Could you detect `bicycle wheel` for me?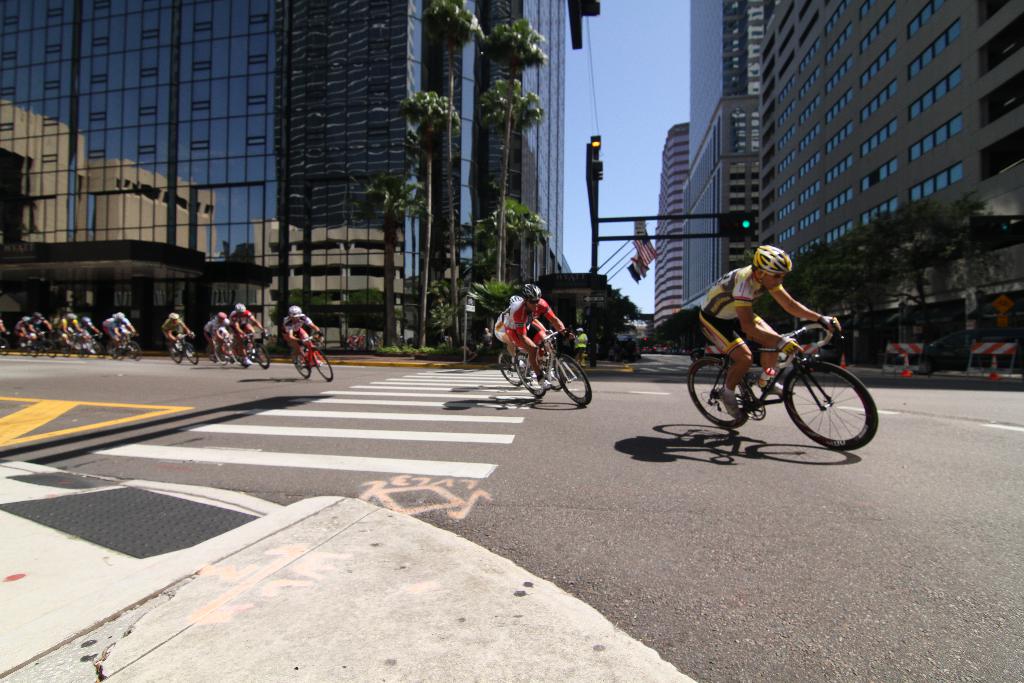
Detection result: region(216, 345, 227, 364).
